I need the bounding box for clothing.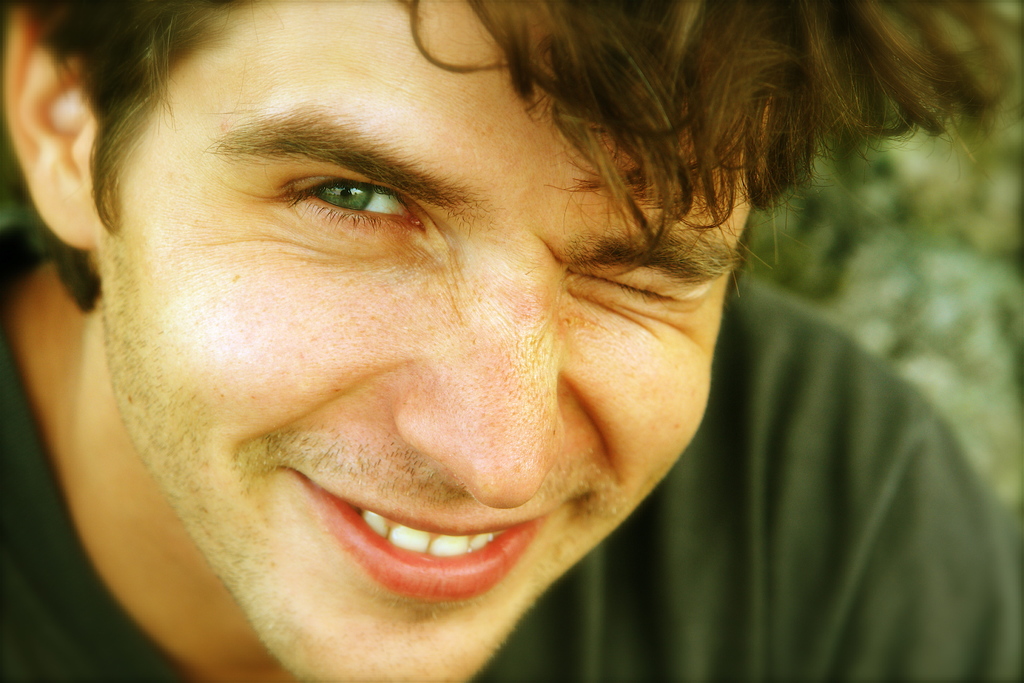
Here it is: (4, 281, 1023, 681).
